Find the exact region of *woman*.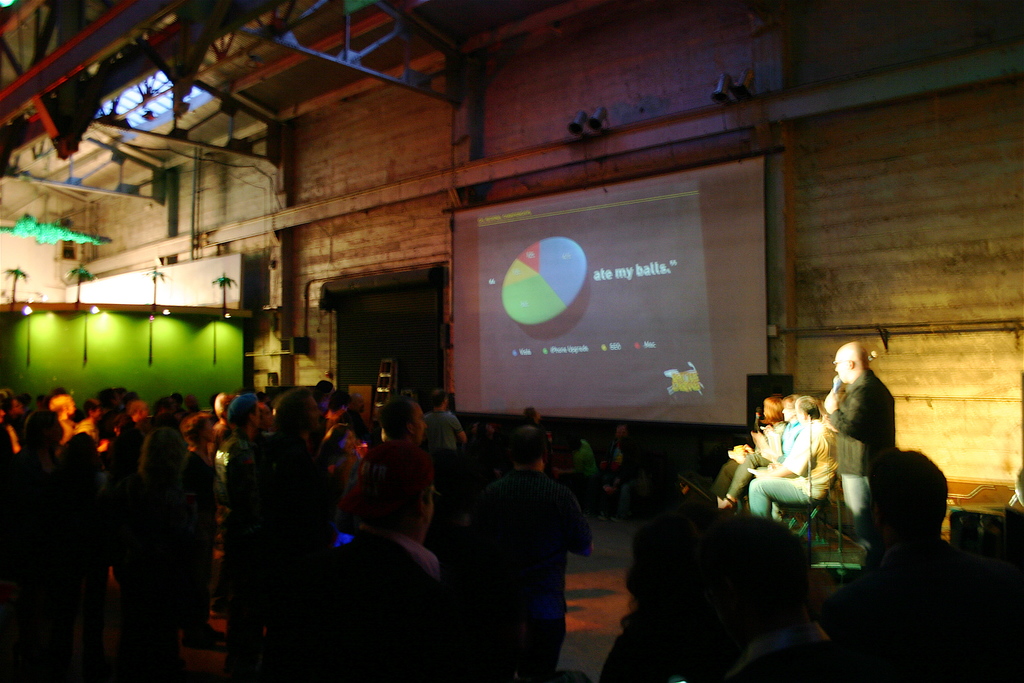
Exact region: 311:444:440:682.
